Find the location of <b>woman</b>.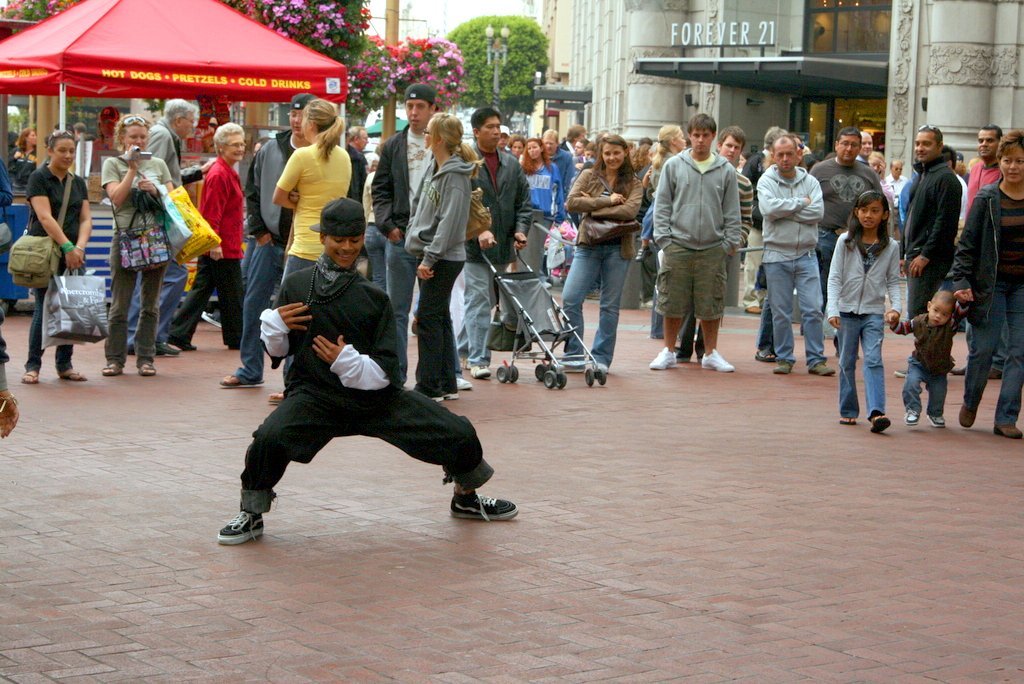
Location: BBox(553, 121, 650, 375).
